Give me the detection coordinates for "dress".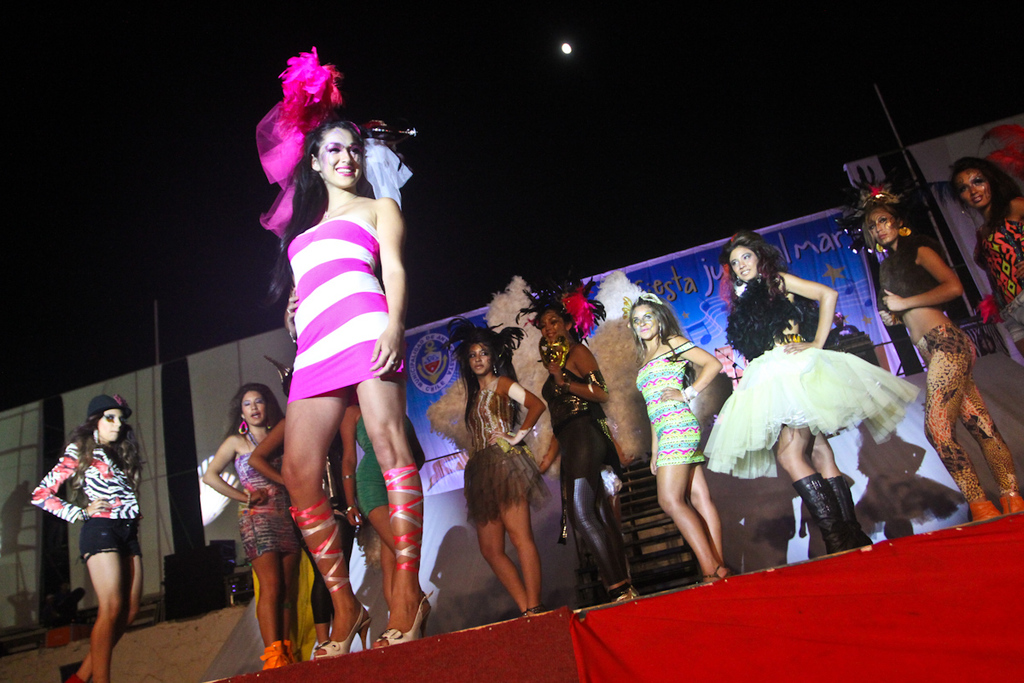
(x1=287, y1=215, x2=408, y2=400).
